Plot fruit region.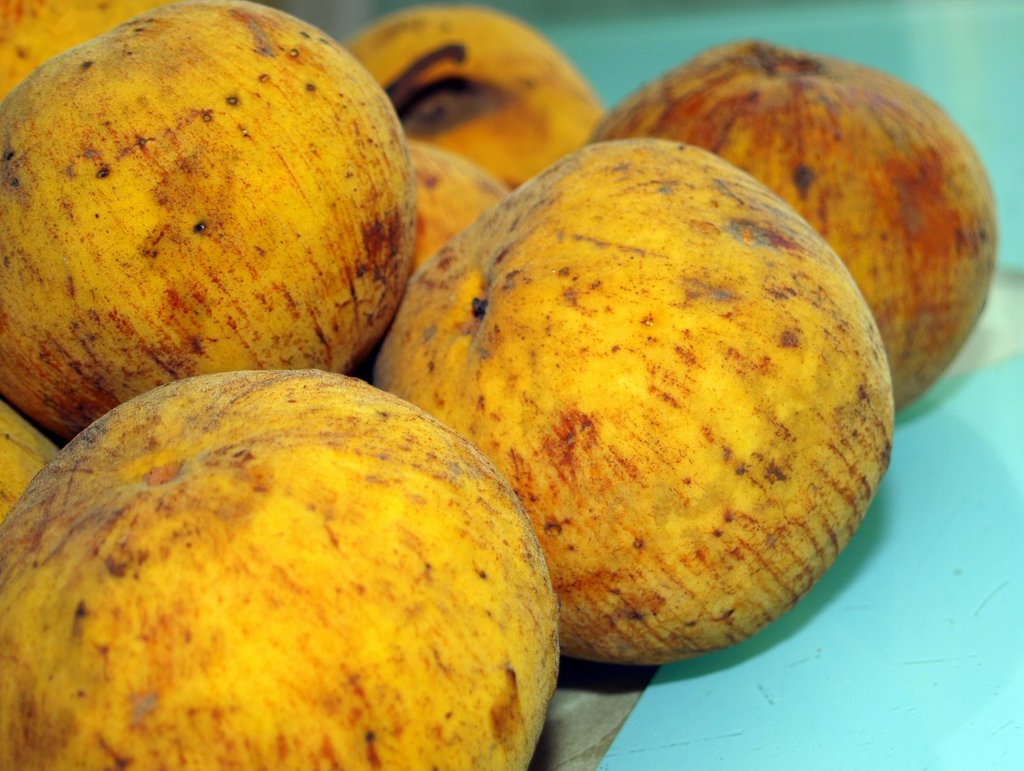
Plotted at pyautogui.locateOnScreen(579, 37, 1004, 409).
